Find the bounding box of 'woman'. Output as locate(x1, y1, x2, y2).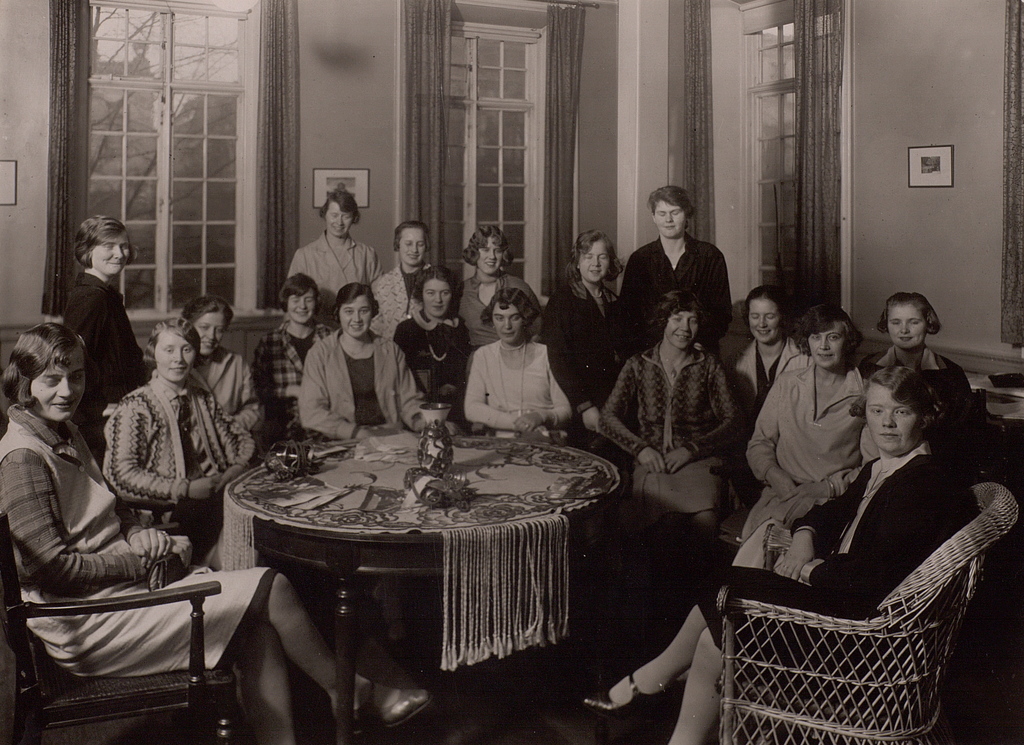
locate(582, 366, 986, 744).
